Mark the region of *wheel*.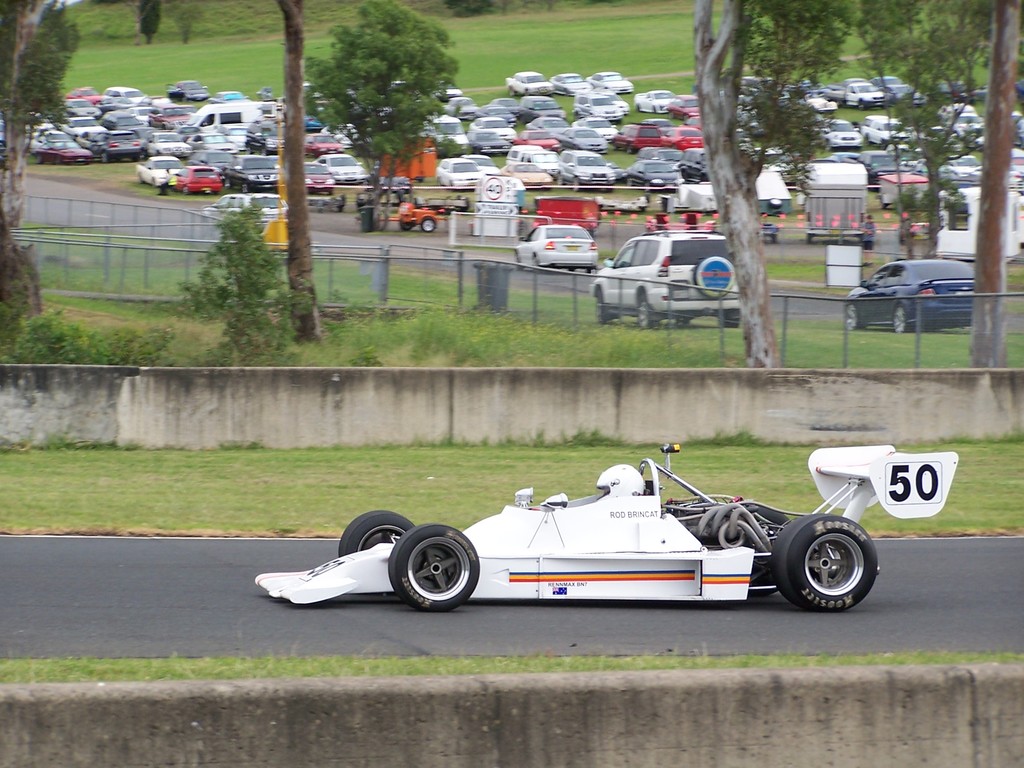
Region: {"left": 890, "top": 305, "right": 908, "bottom": 332}.
